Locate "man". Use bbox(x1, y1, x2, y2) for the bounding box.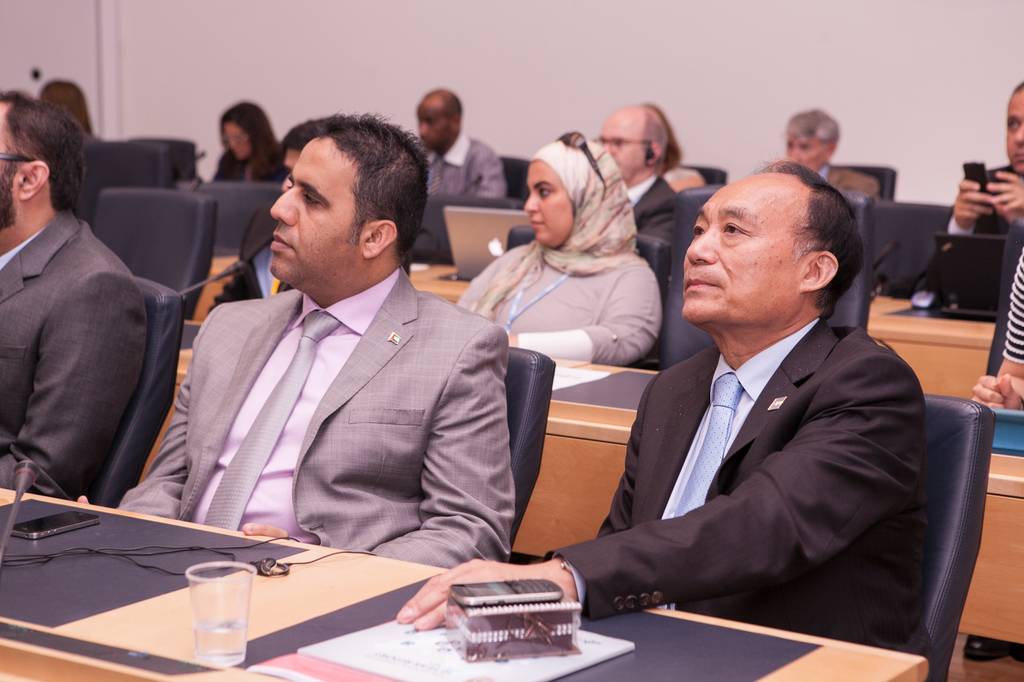
bbox(948, 82, 1023, 251).
